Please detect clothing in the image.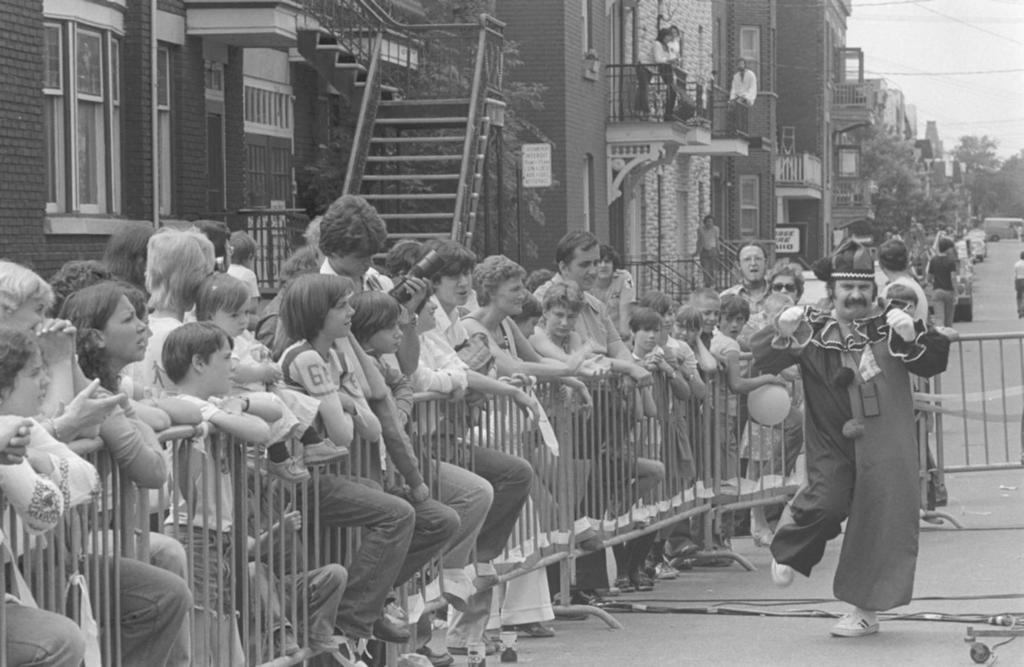
detection(111, 357, 220, 613).
